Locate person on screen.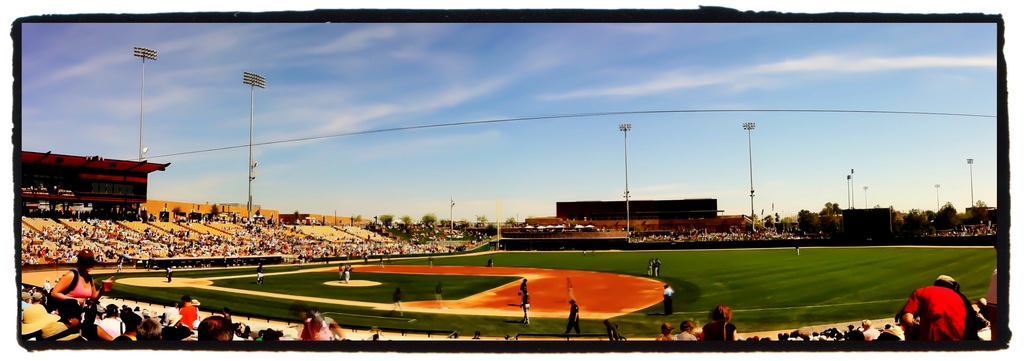
On screen at <bbox>644, 256, 659, 279</bbox>.
